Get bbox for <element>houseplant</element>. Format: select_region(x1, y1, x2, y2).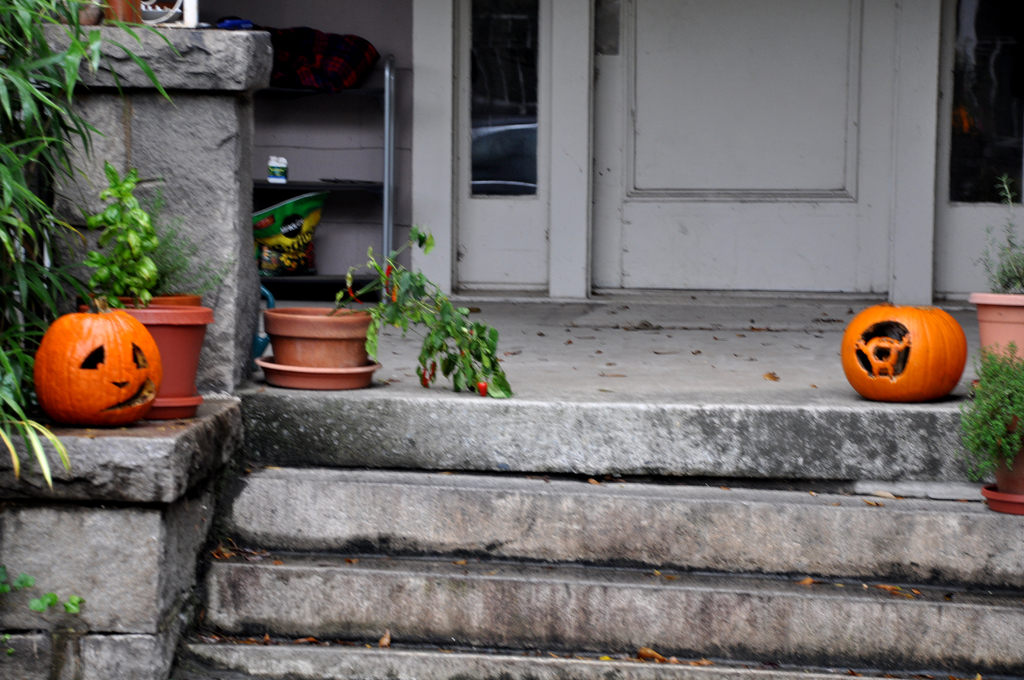
select_region(79, 156, 215, 413).
